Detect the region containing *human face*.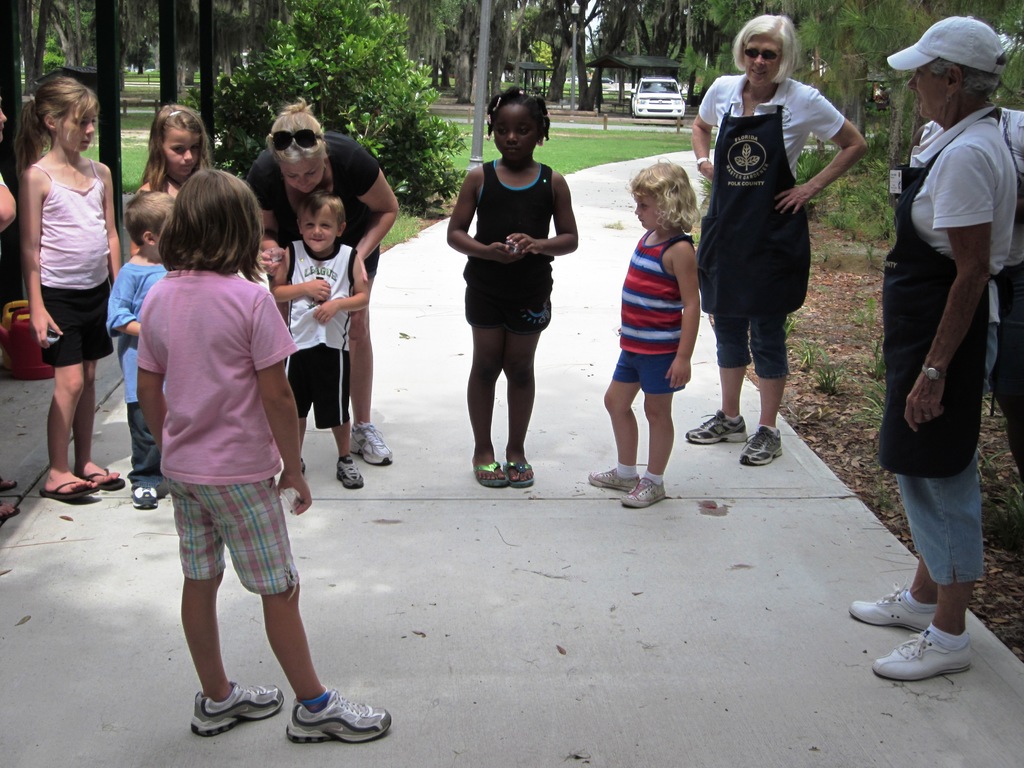
(x1=635, y1=187, x2=659, y2=230).
